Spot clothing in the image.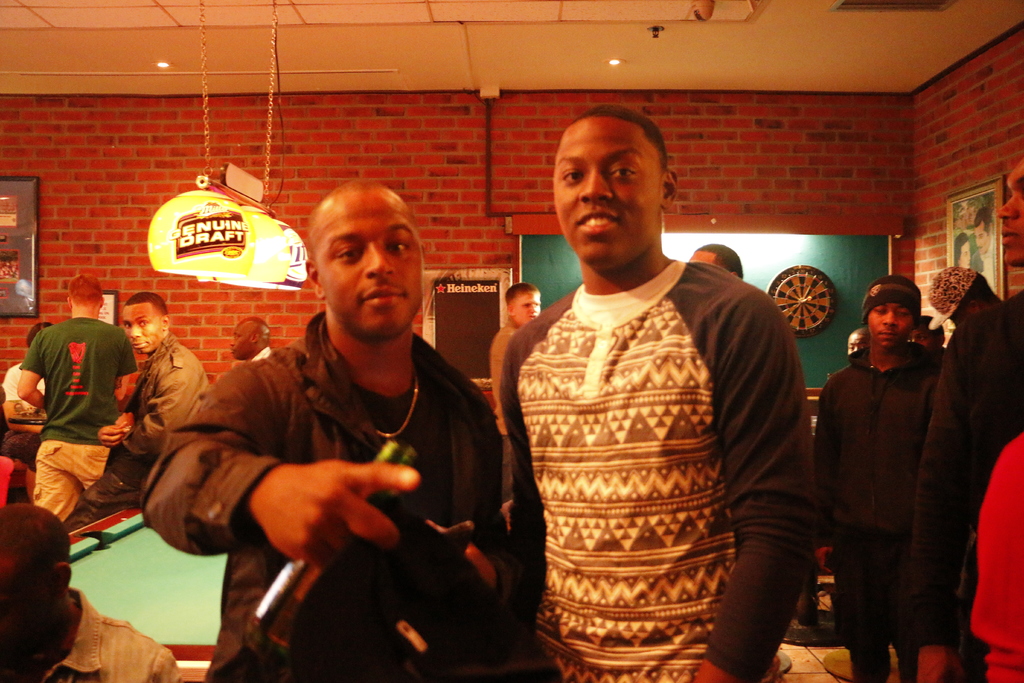
clothing found at (17,312,136,523).
